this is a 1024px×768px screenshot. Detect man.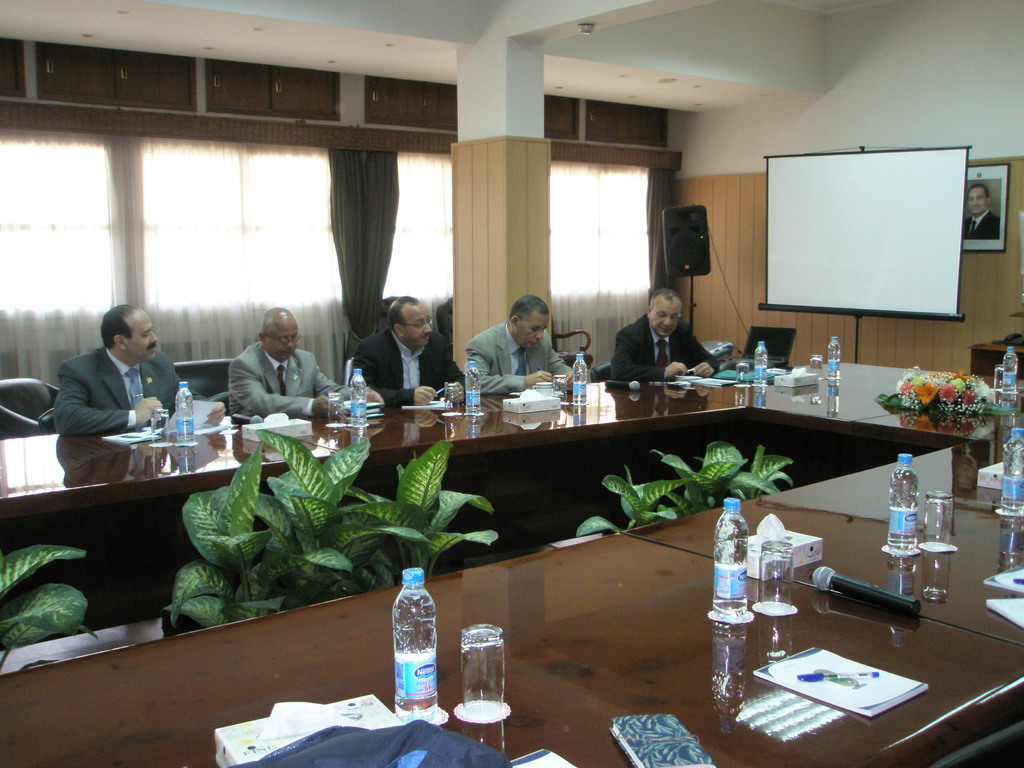
{"left": 226, "top": 310, "right": 390, "bottom": 420}.
